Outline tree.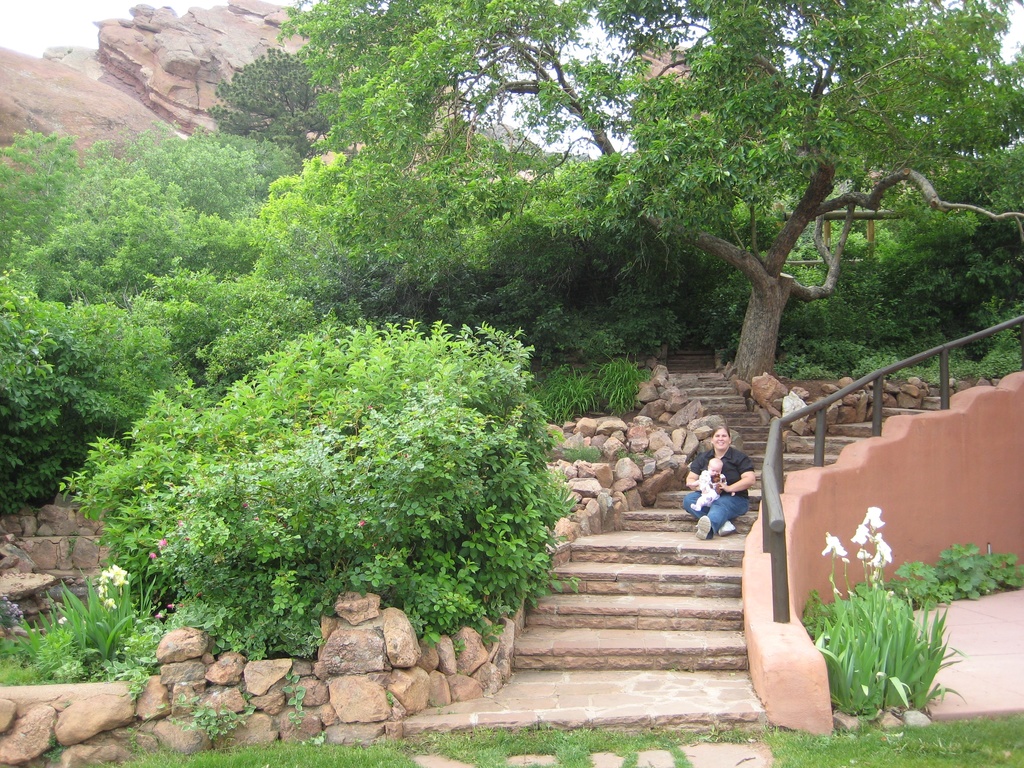
Outline: [191,42,329,172].
